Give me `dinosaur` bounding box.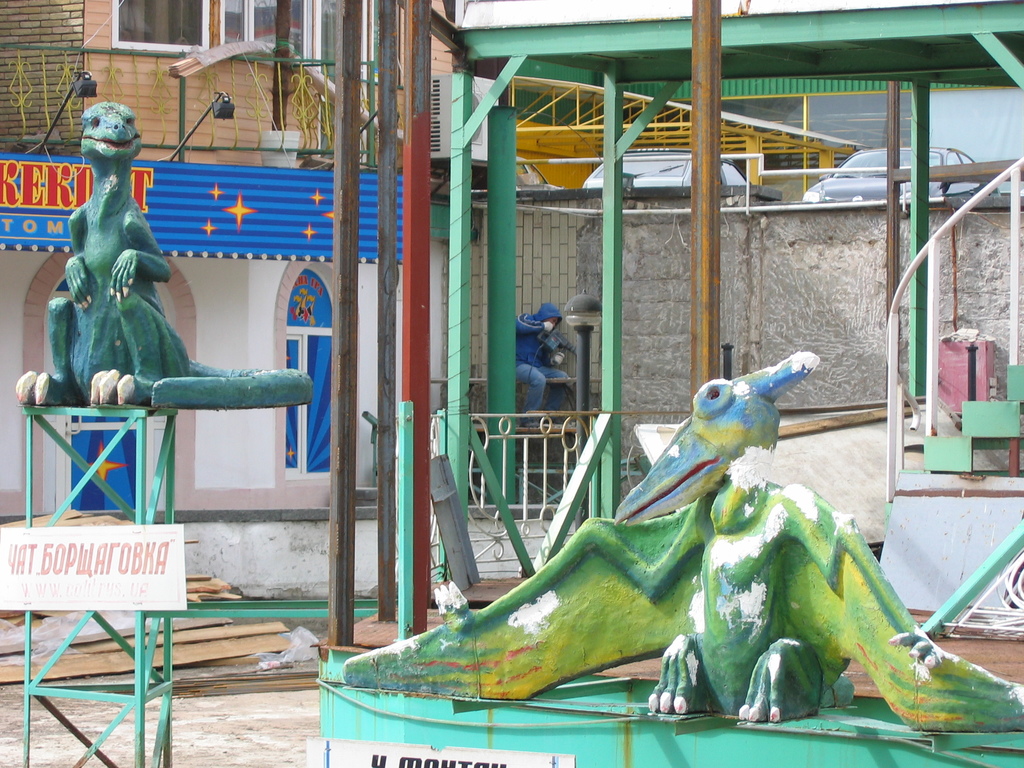
x1=16, y1=100, x2=319, y2=410.
